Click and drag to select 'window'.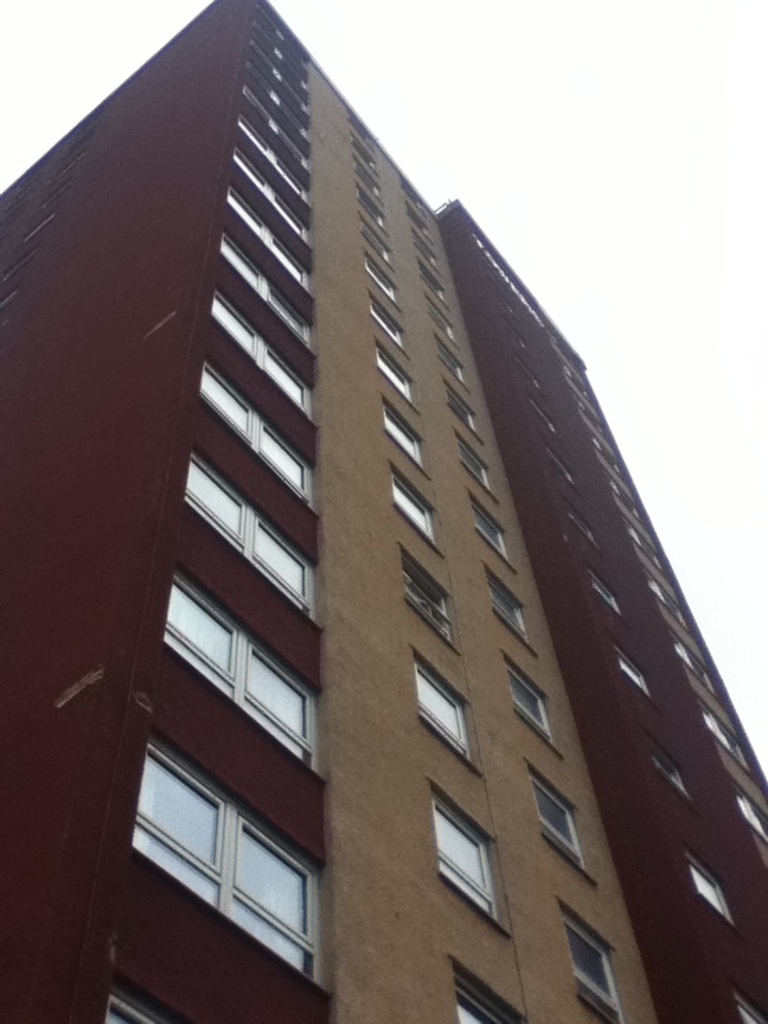
Selection: 736, 793, 767, 846.
